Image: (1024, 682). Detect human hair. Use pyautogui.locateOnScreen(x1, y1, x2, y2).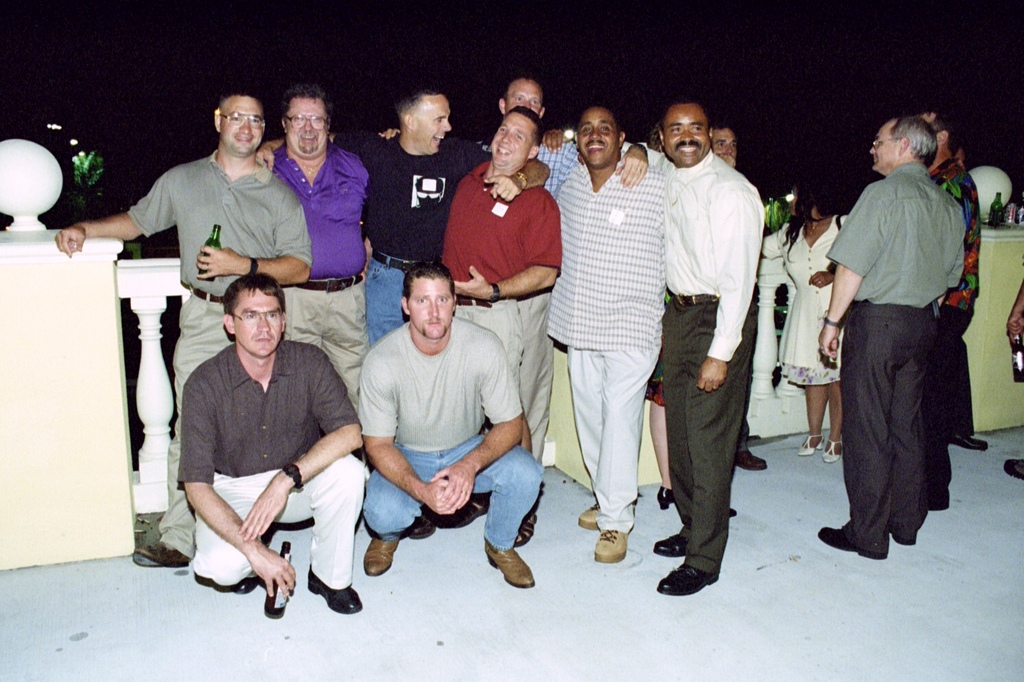
pyautogui.locateOnScreen(509, 102, 542, 134).
